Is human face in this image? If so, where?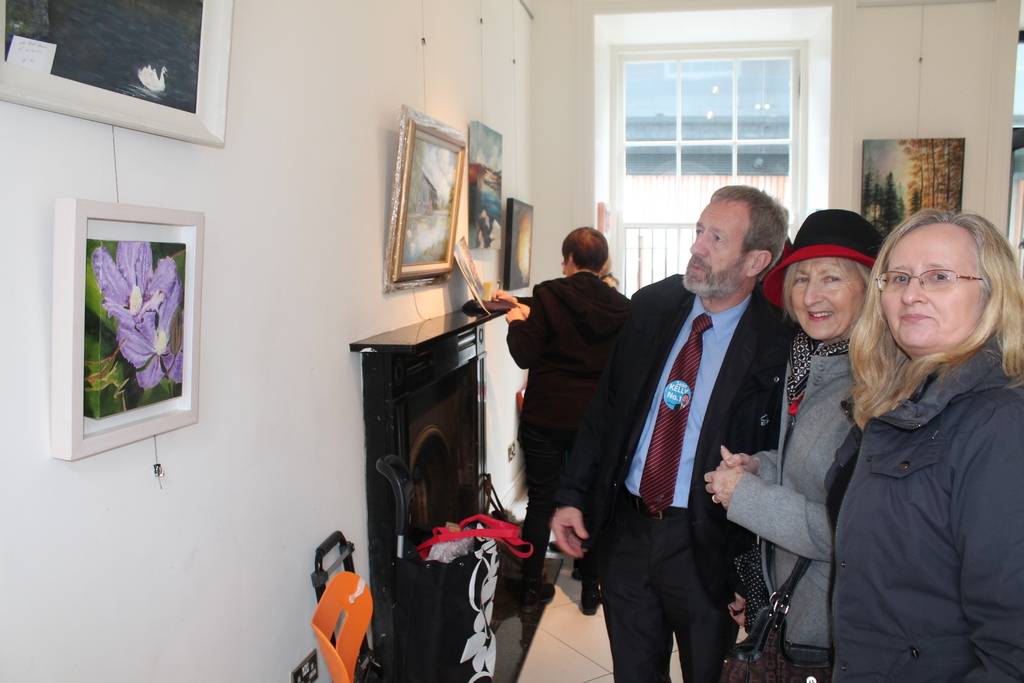
Yes, at 689,194,745,300.
